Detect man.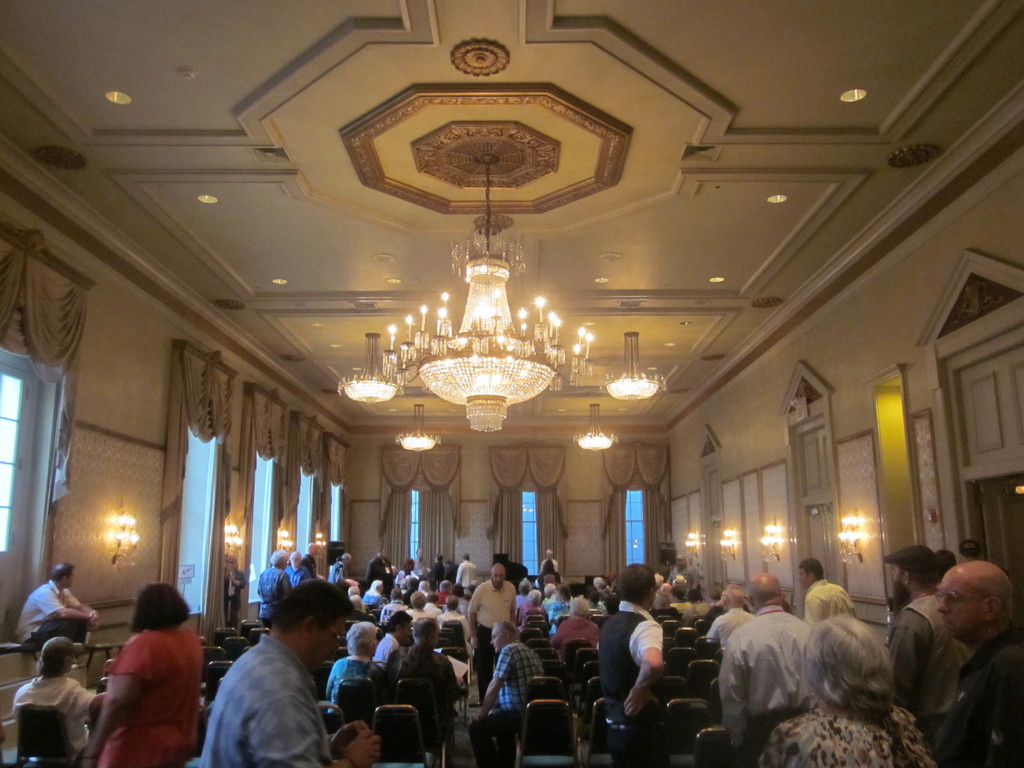
Detected at [704,585,754,647].
